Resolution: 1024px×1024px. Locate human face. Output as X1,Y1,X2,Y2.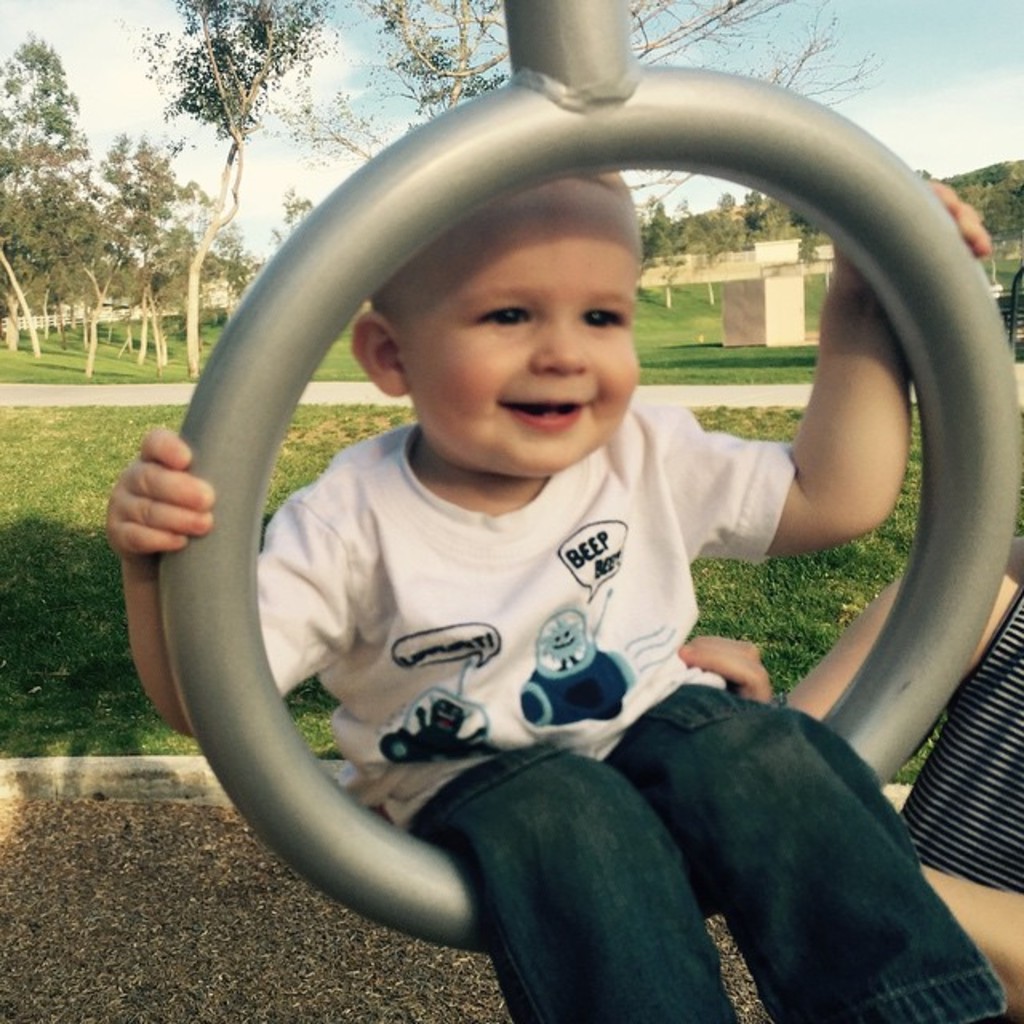
406,181,642,480.
